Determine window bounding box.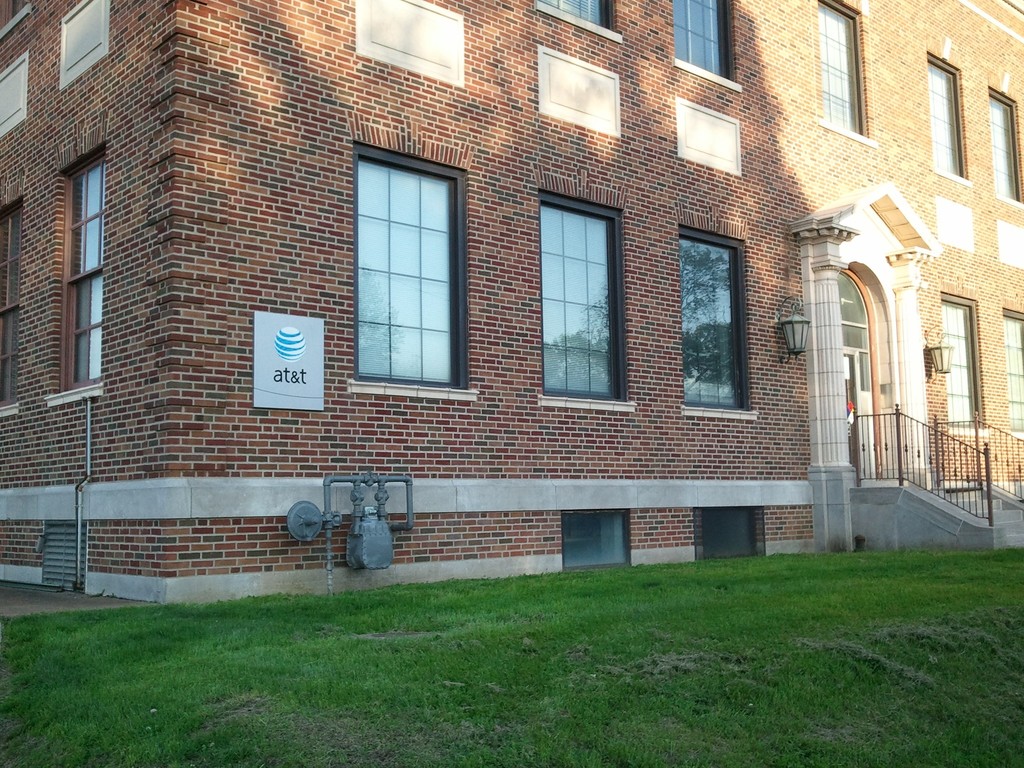
Determined: x1=666, y1=0, x2=740, y2=86.
